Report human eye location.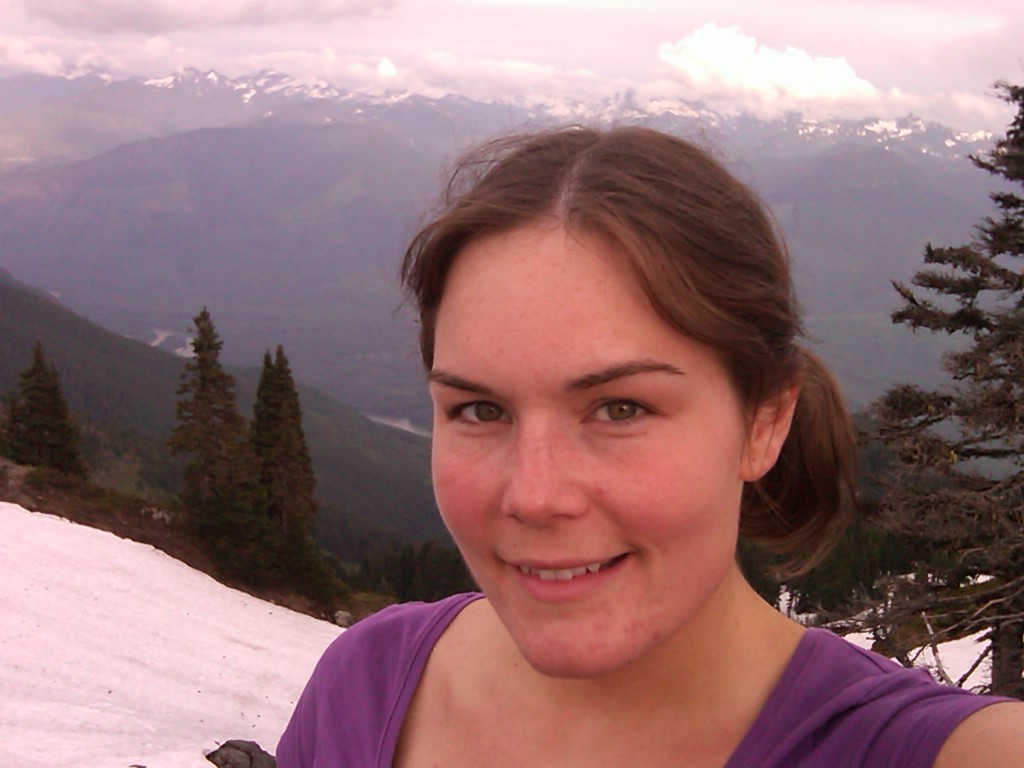
Report: (445,393,520,437).
